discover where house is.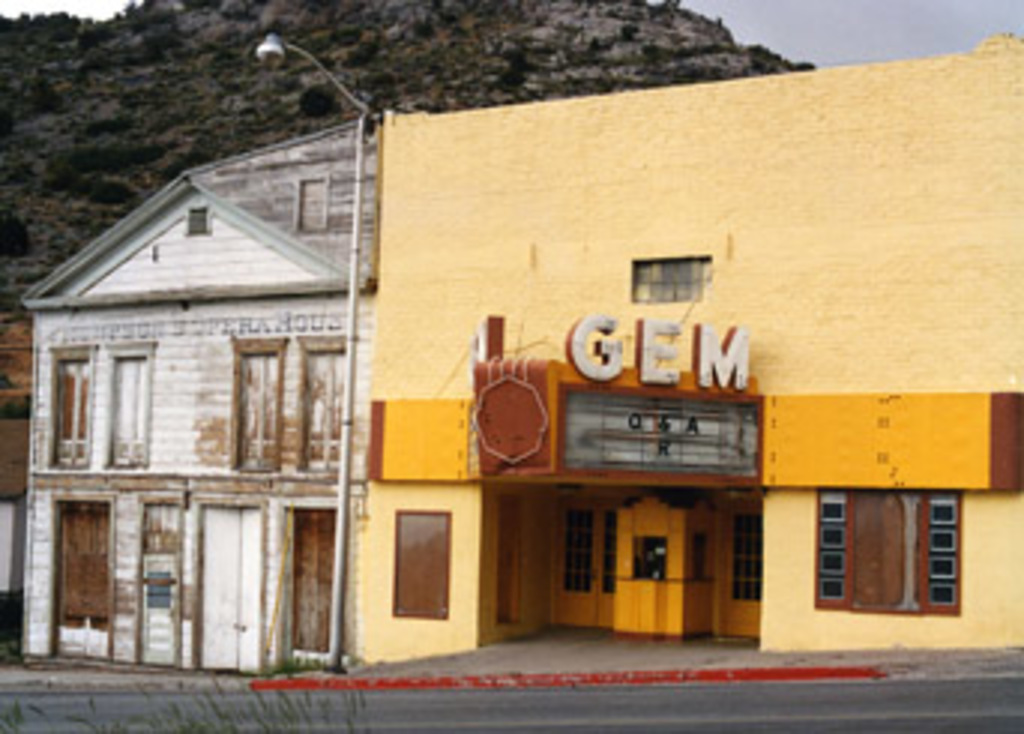
Discovered at 18,126,398,662.
